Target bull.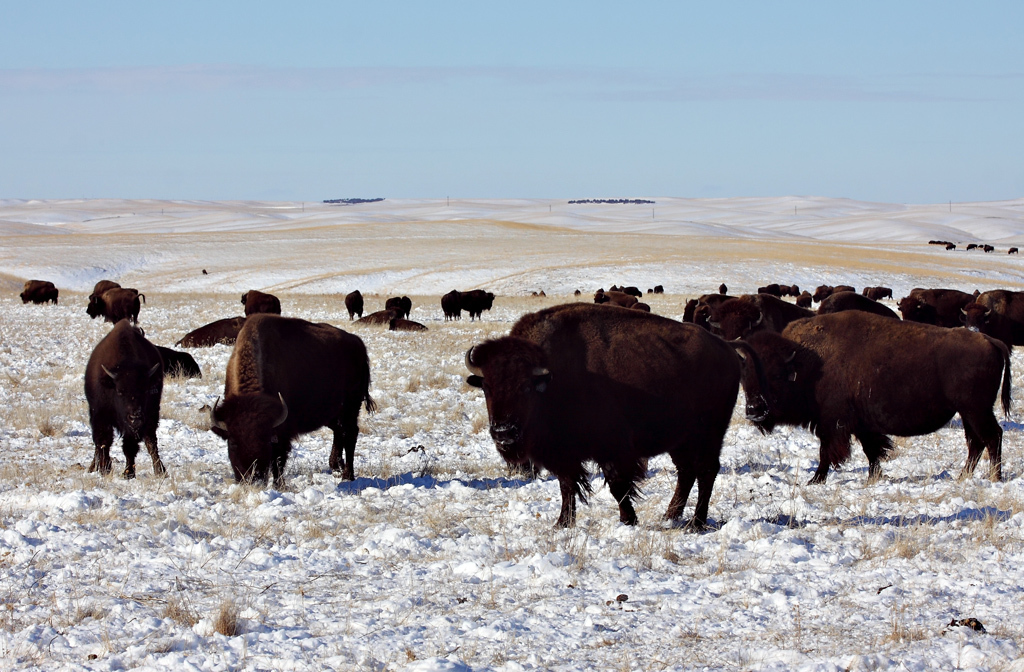
Target region: (1005, 245, 1019, 255).
